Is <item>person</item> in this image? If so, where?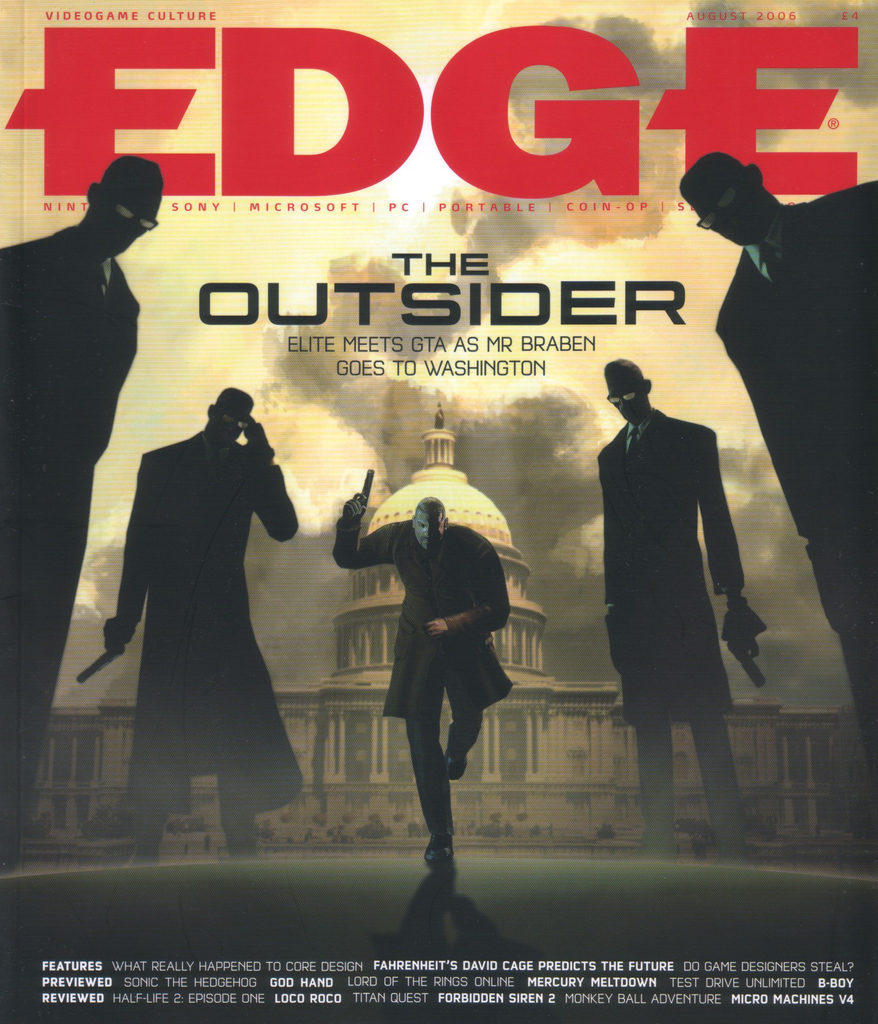
Yes, at left=0, top=153, right=161, bottom=856.
